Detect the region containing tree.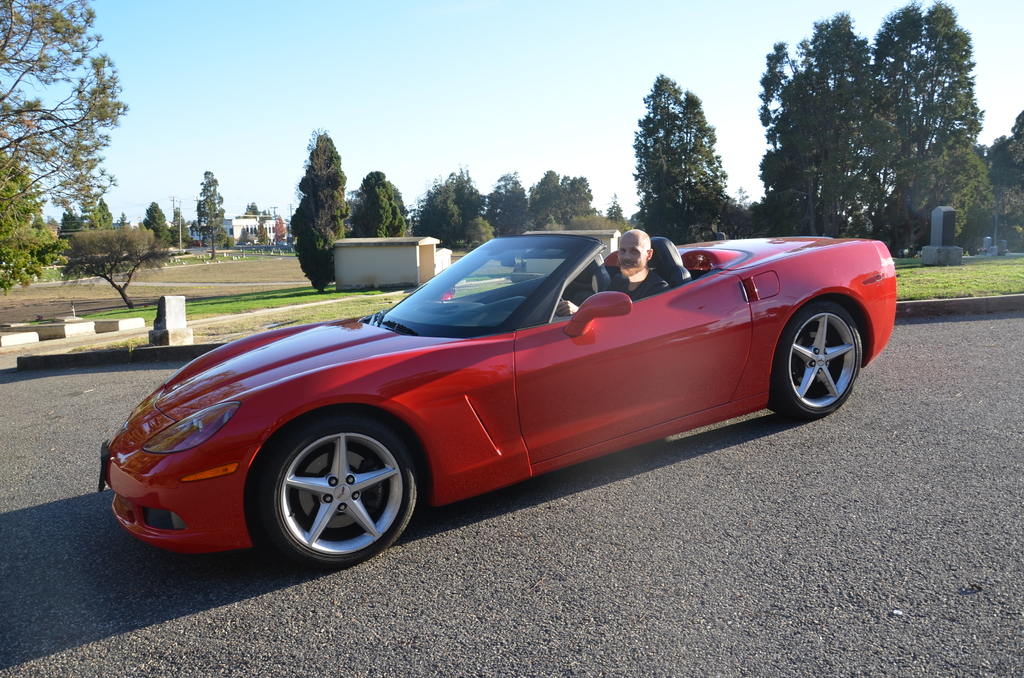
bbox=(344, 169, 413, 240).
